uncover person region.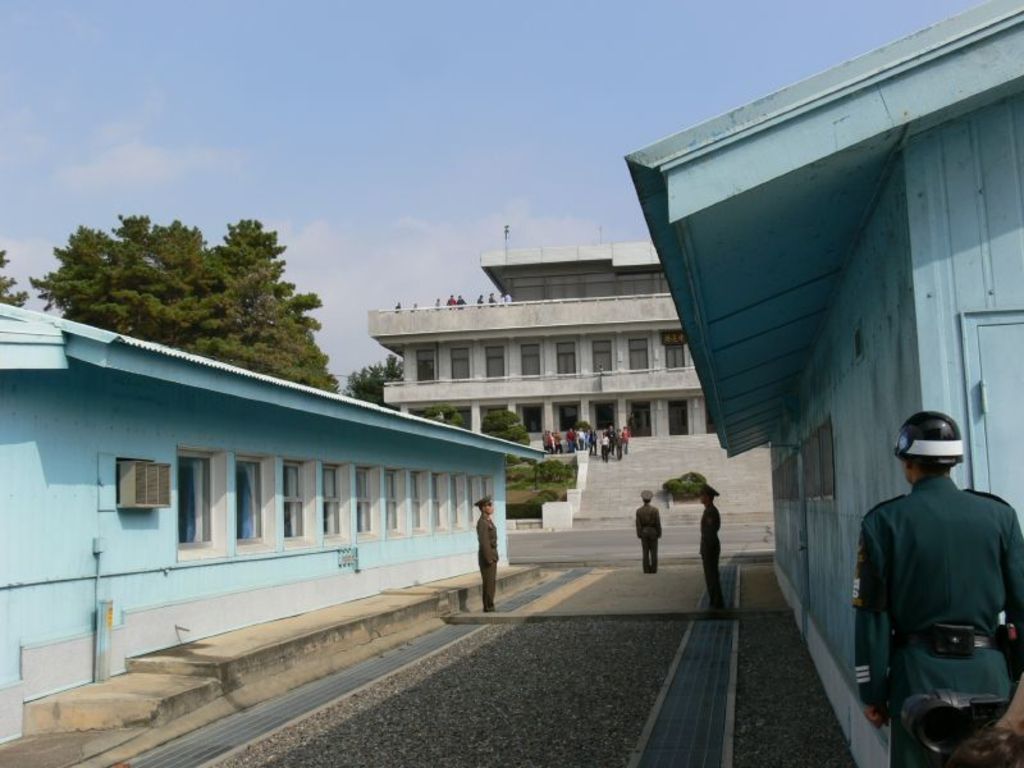
Uncovered: bbox=[854, 392, 1009, 749].
